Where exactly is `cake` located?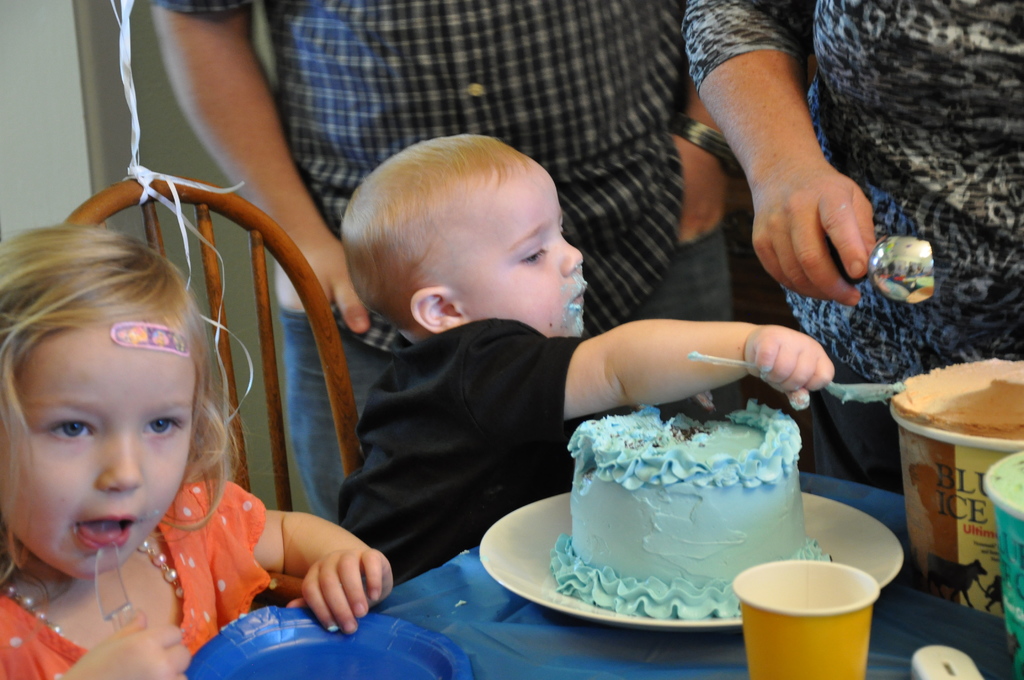
Its bounding box is [left=548, top=405, right=834, bottom=619].
